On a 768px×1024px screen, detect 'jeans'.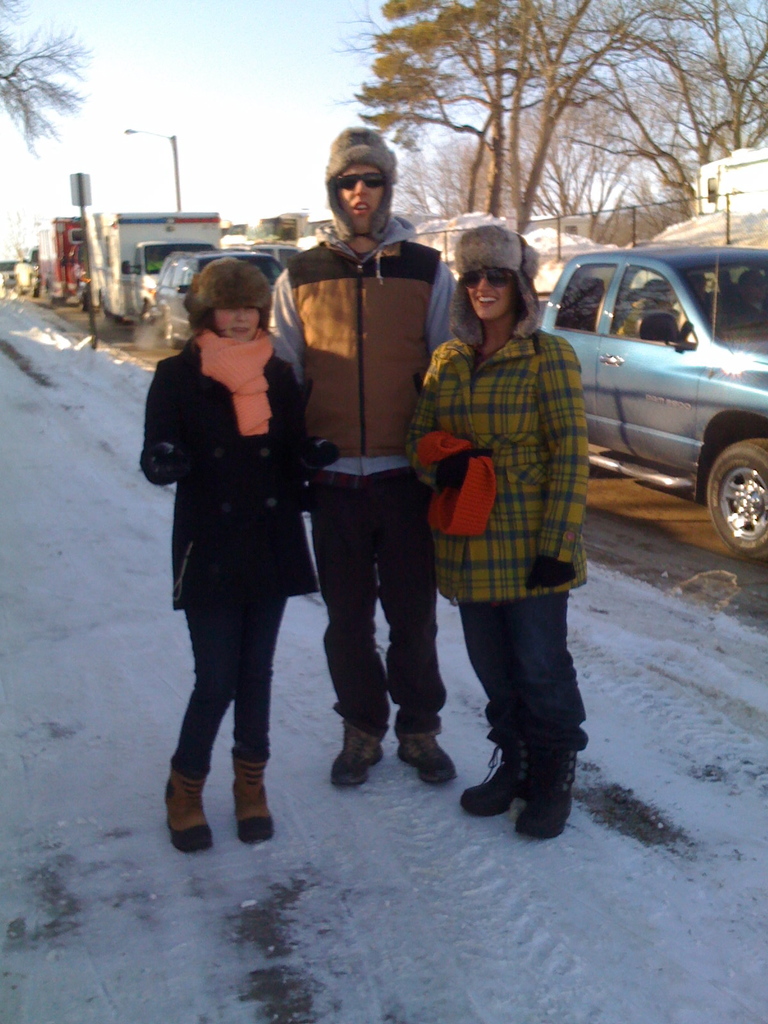
Rect(184, 599, 287, 778).
